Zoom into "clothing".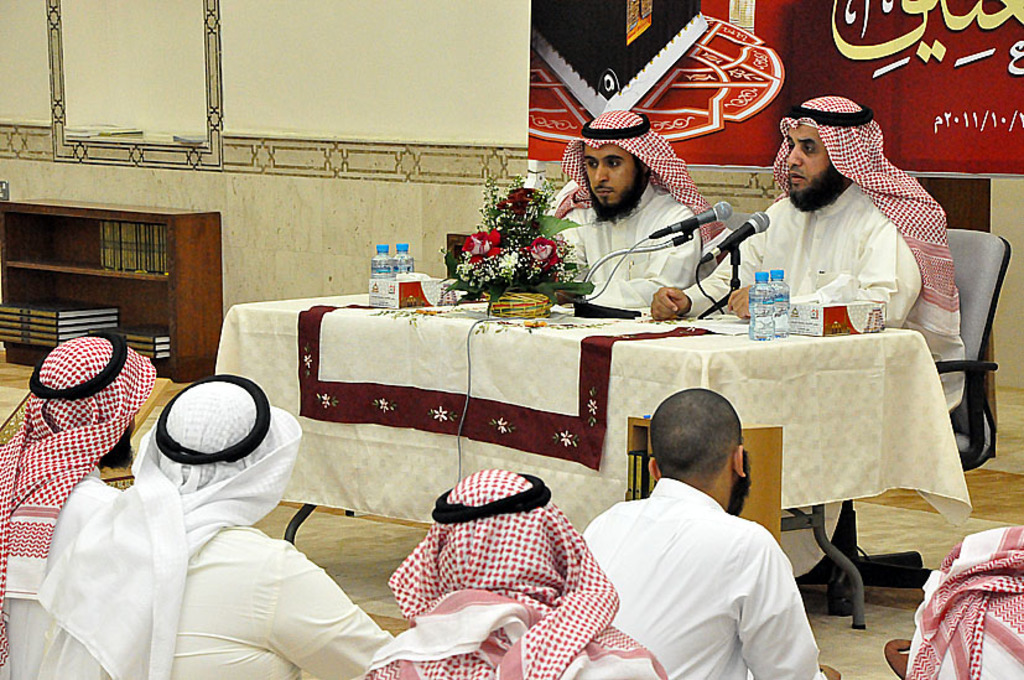
Zoom target: bbox(0, 463, 115, 679).
